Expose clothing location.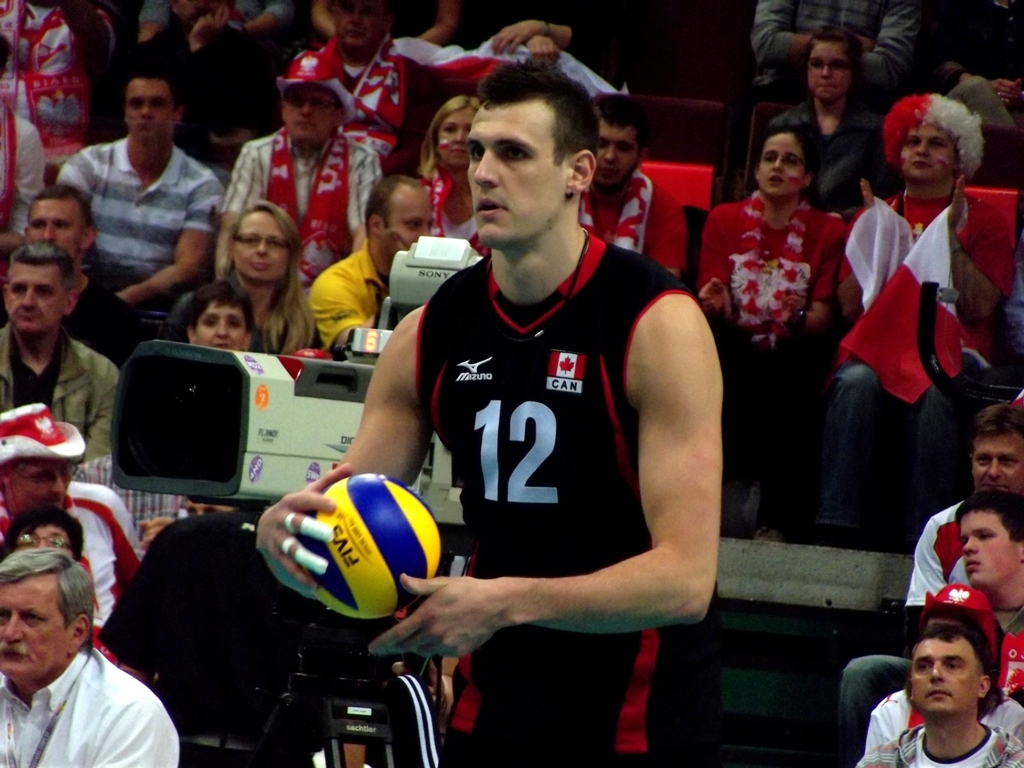
Exposed at {"left": 402, "top": 219, "right": 701, "bottom": 767}.
